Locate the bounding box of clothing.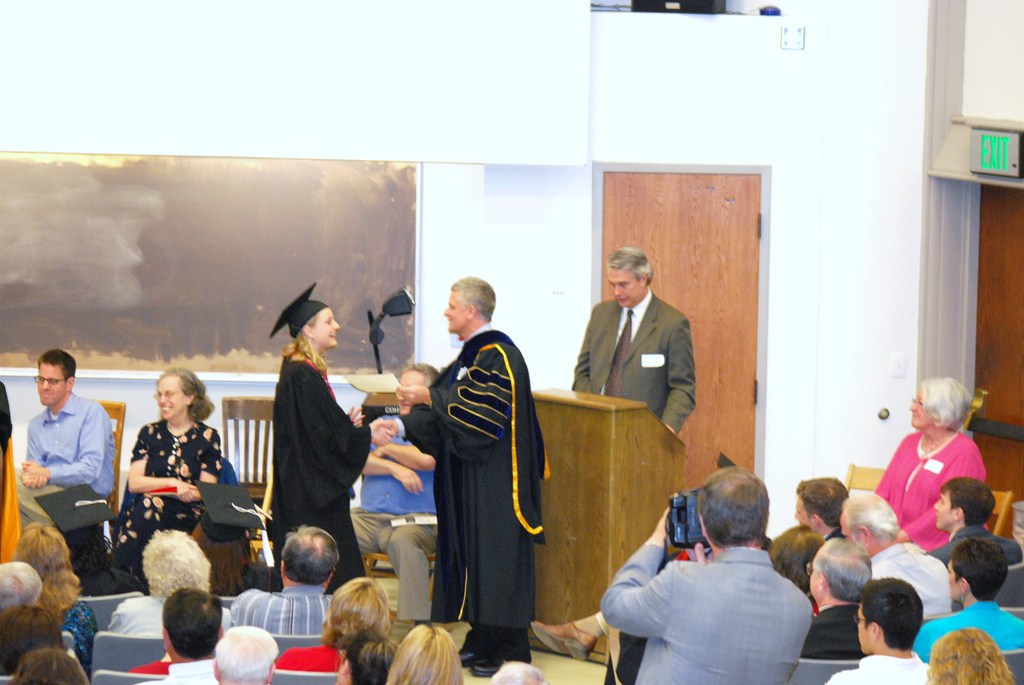
Bounding box: box(278, 343, 398, 597).
